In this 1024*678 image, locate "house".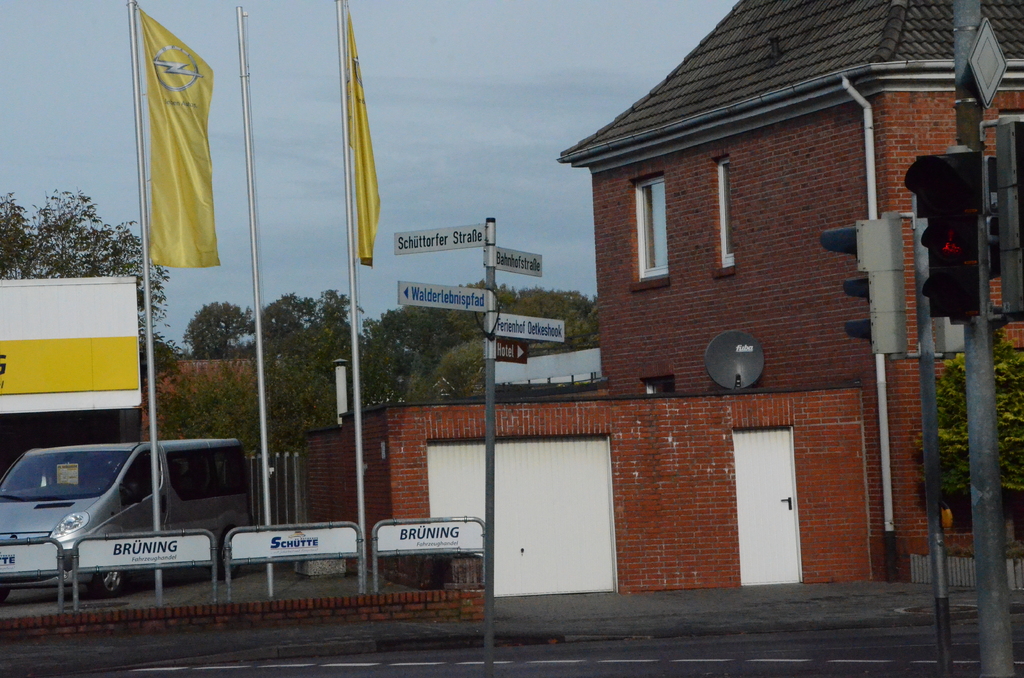
Bounding box: crop(406, 432, 594, 628).
